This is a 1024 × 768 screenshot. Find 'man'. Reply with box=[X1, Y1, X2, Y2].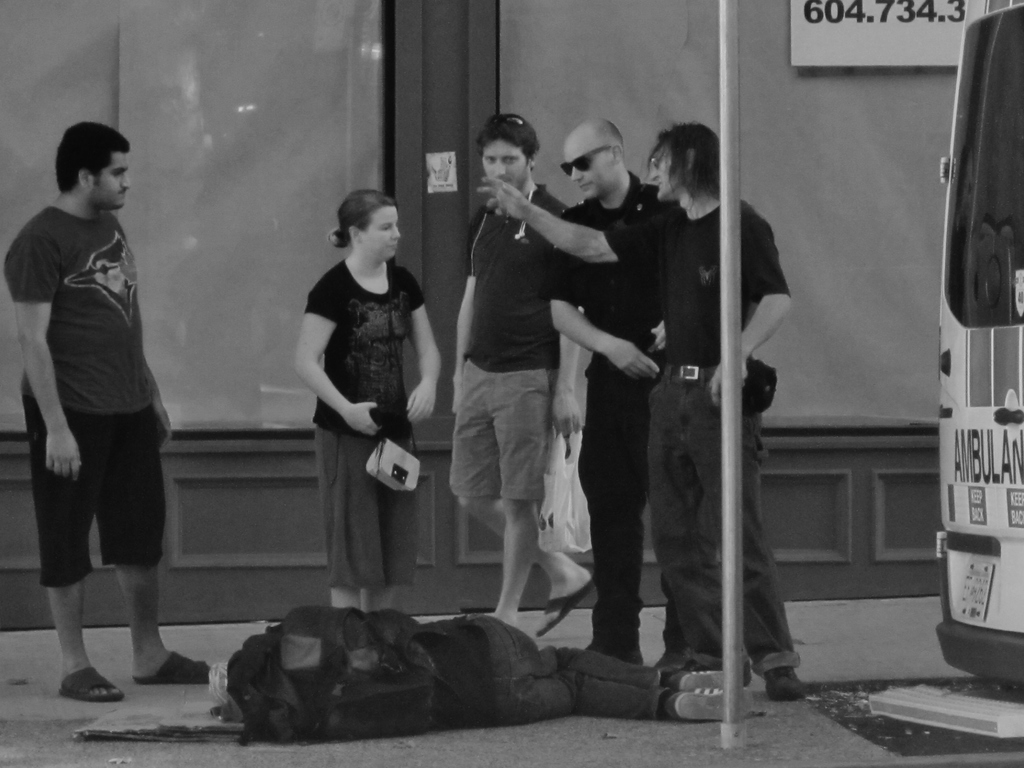
box=[471, 111, 804, 712].
